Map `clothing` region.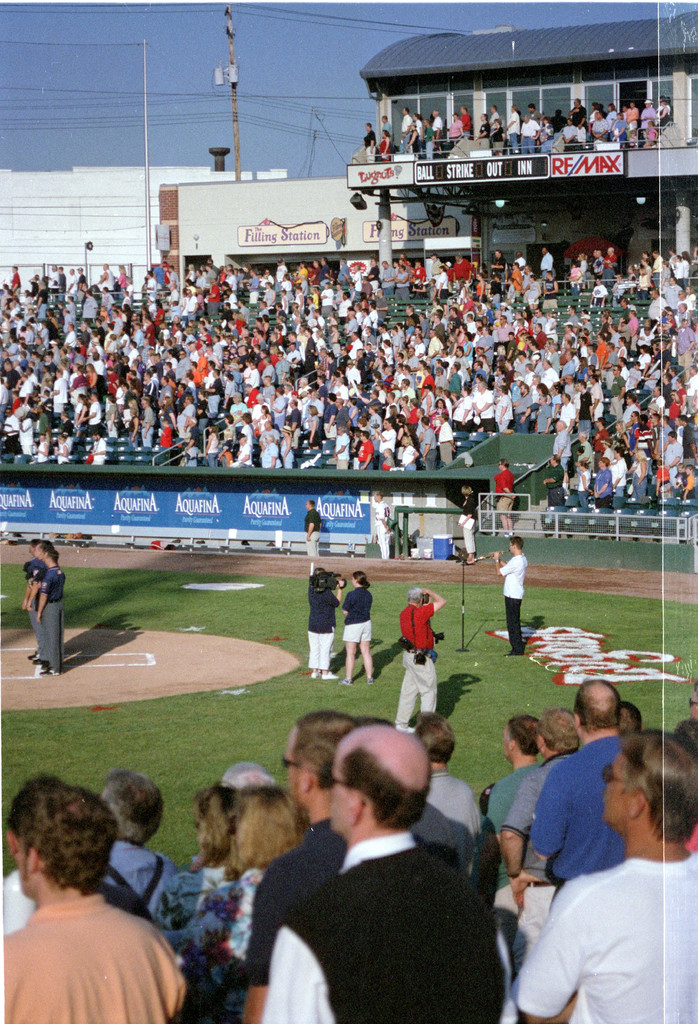
Mapped to (x1=373, y1=497, x2=392, y2=559).
